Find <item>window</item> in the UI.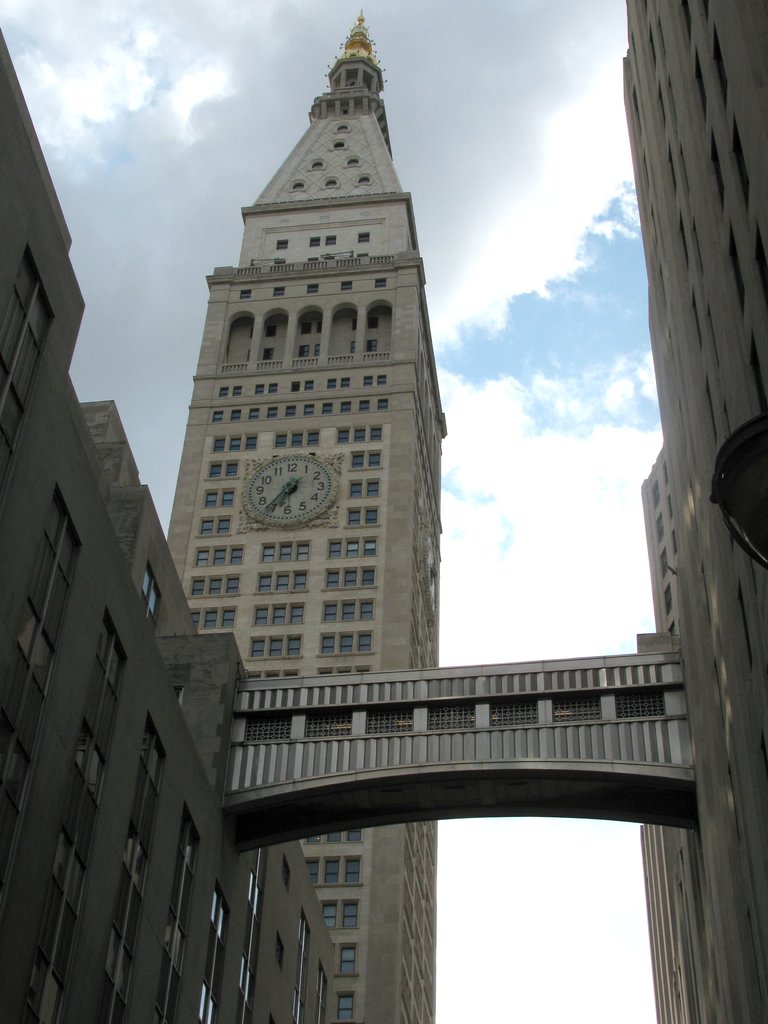
UI element at bbox(292, 380, 301, 392).
